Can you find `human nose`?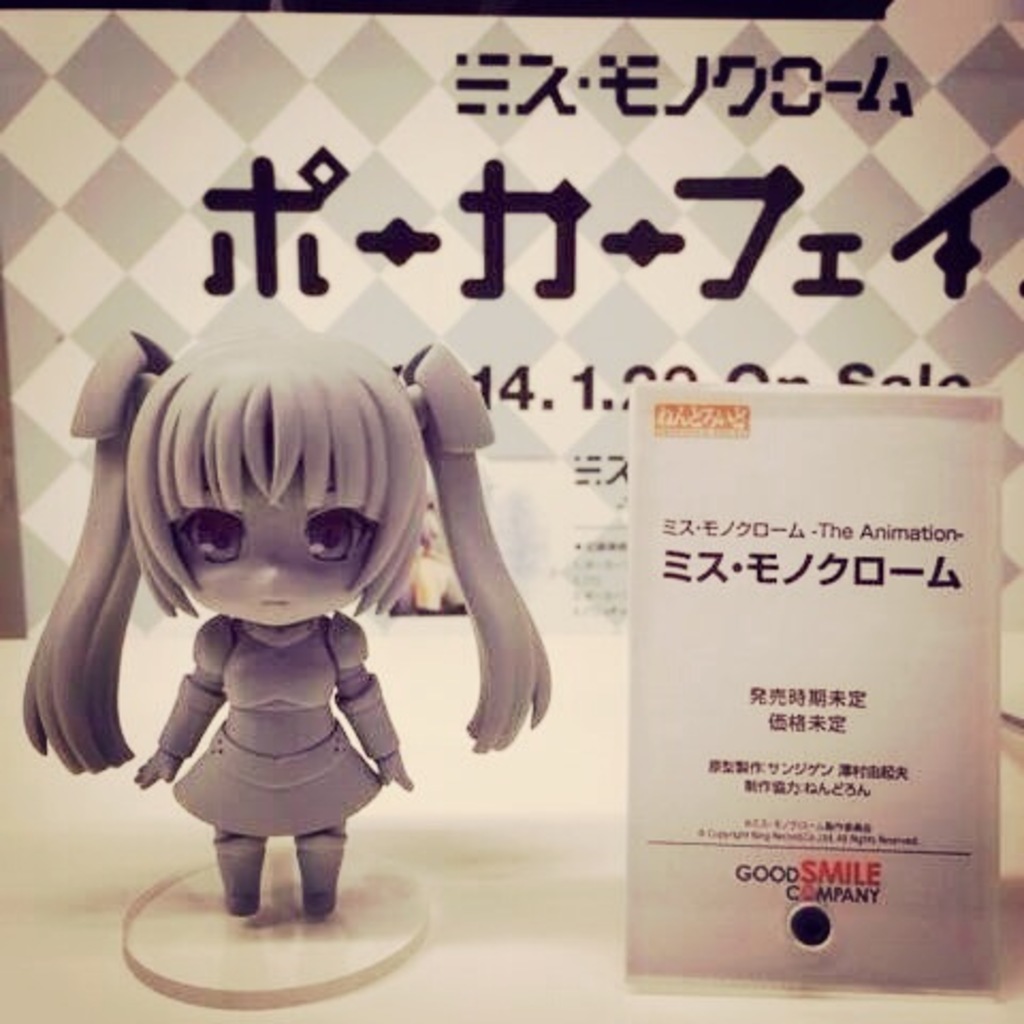
Yes, bounding box: x1=252 y1=555 x2=292 y2=597.
